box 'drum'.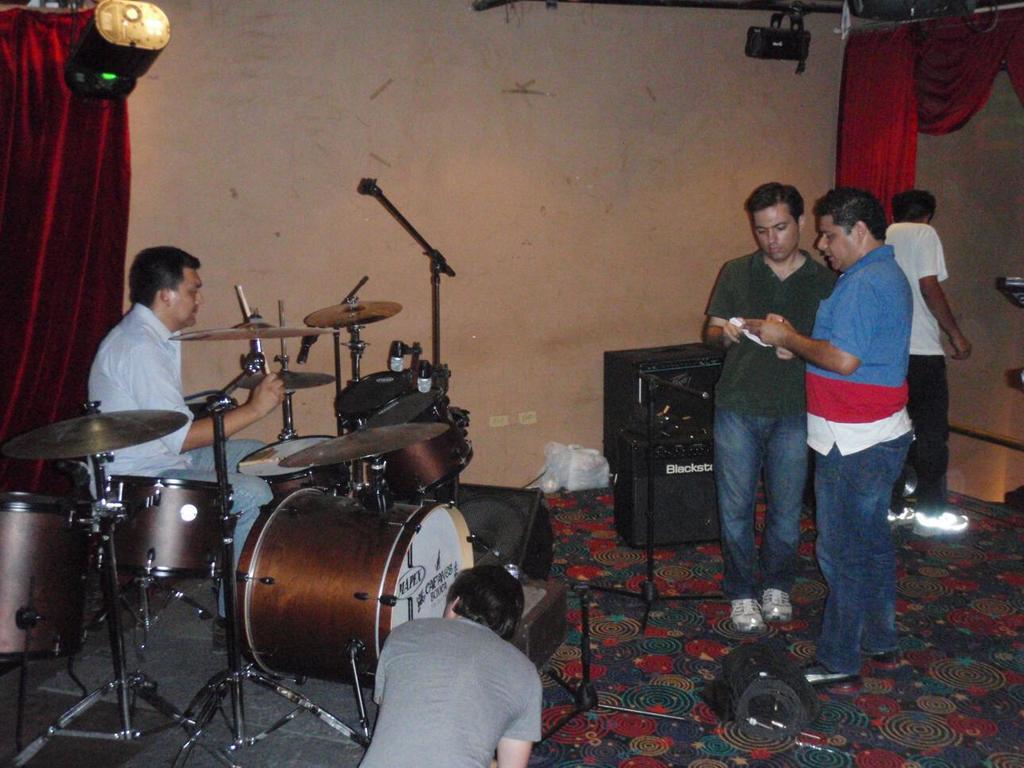
<box>93,474,230,580</box>.
